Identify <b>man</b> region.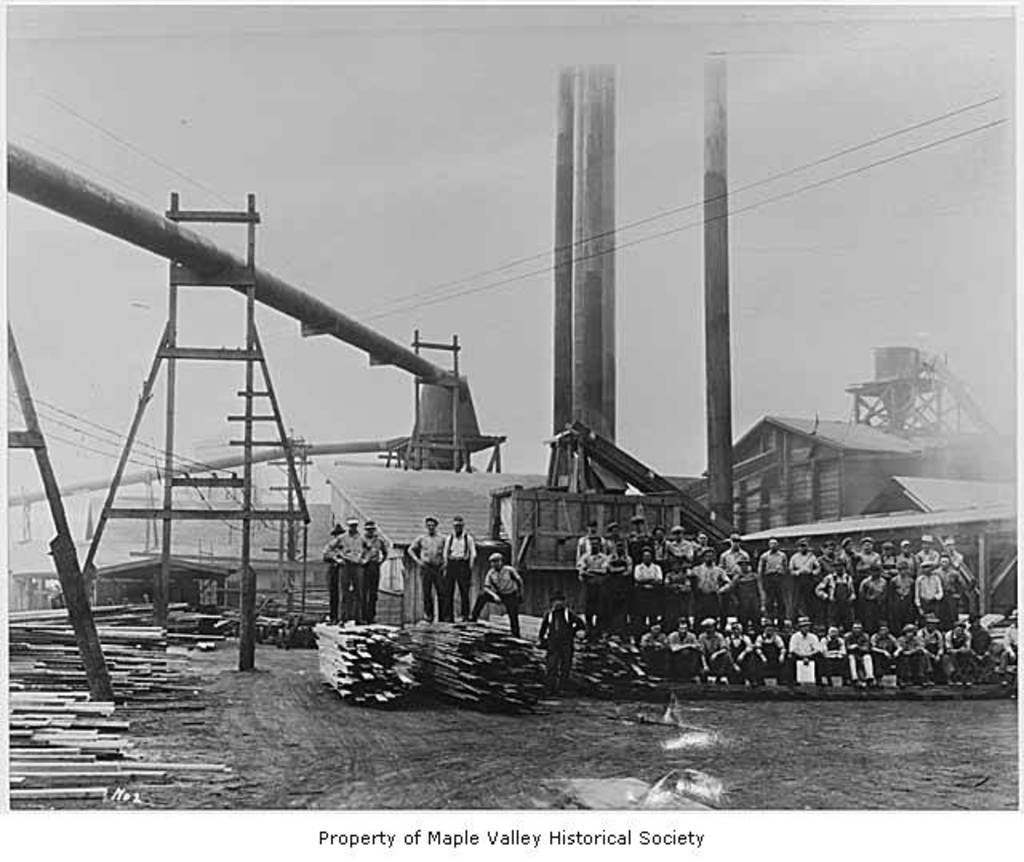
Region: box=[694, 529, 717, 550].
